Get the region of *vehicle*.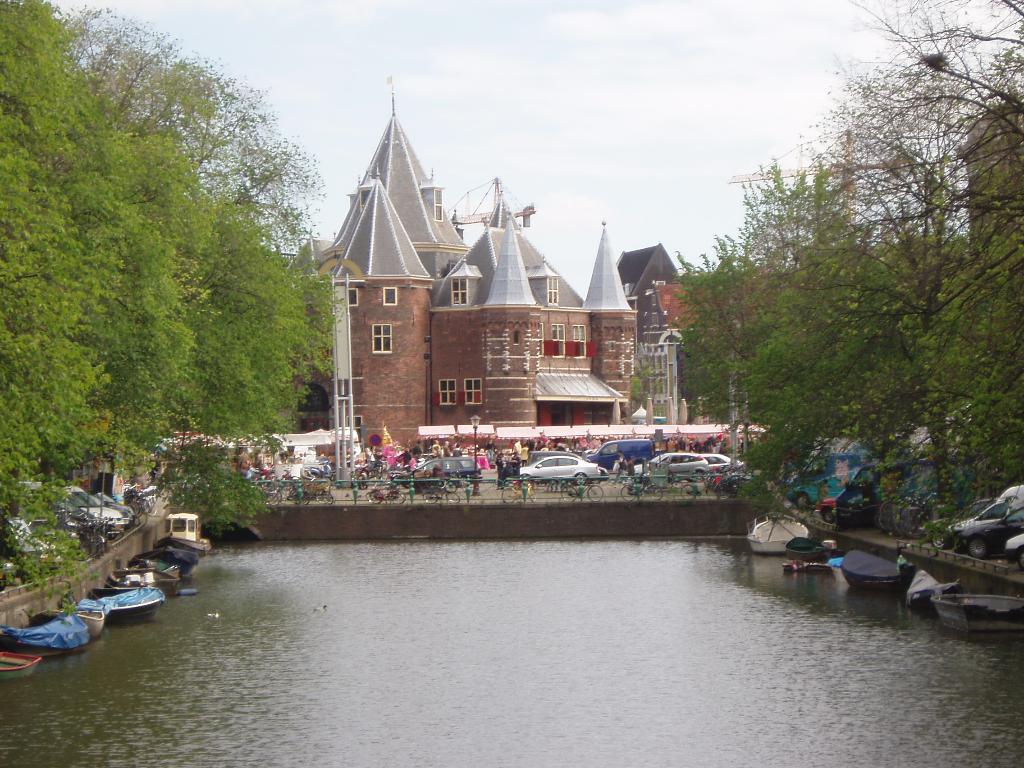
region(524, 447, 588, 468).
